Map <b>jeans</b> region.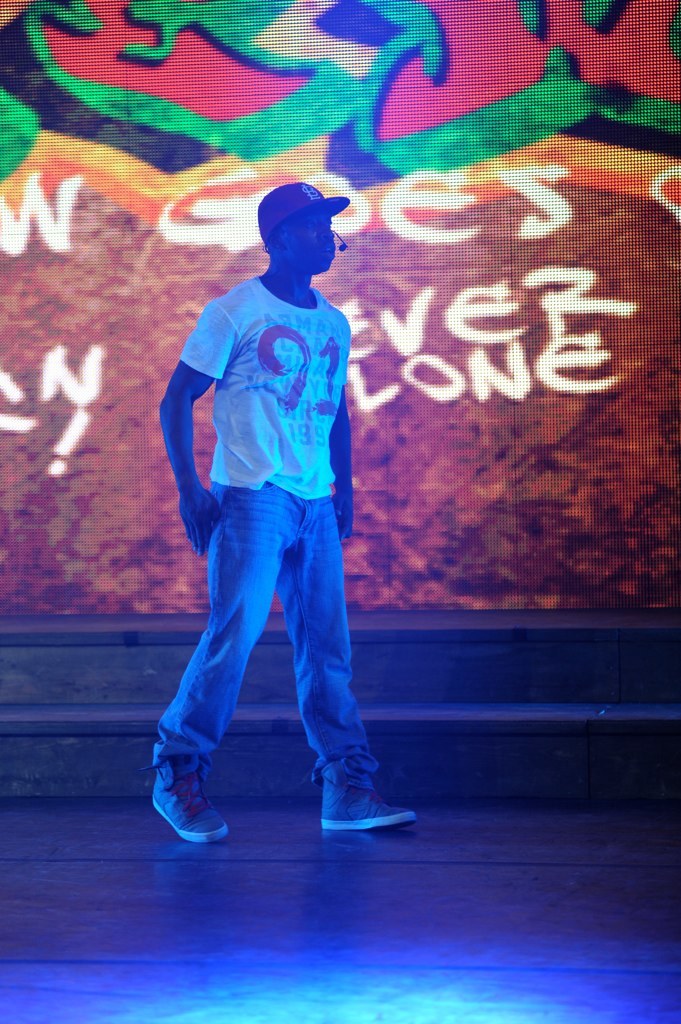
Mapped to [143, 468, 391, 837].
